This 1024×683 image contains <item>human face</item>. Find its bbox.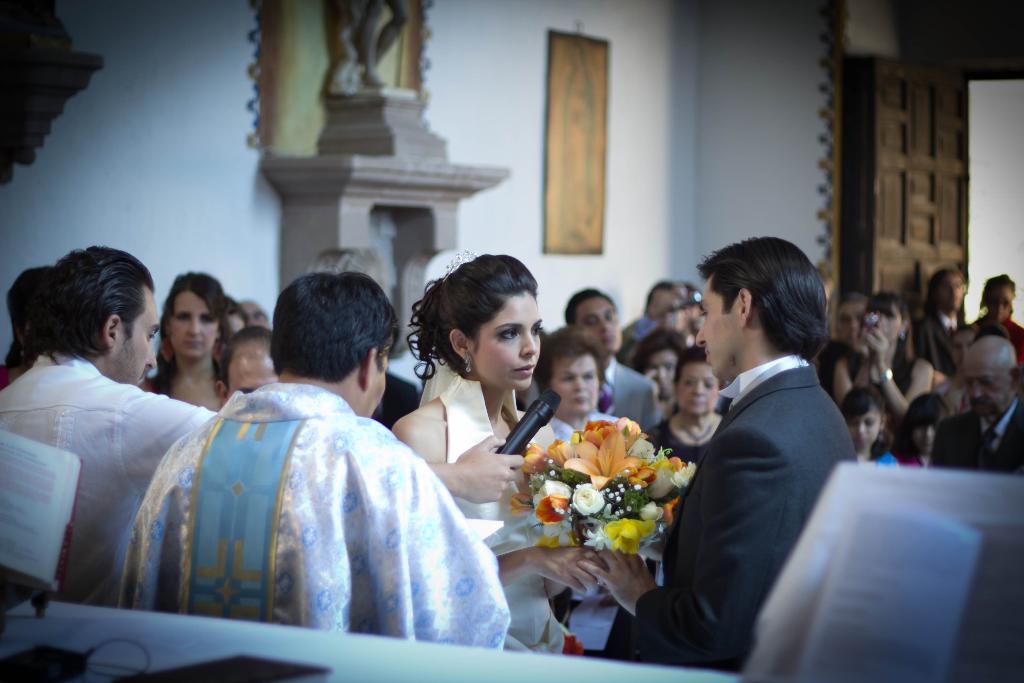
225,359,281,400.
